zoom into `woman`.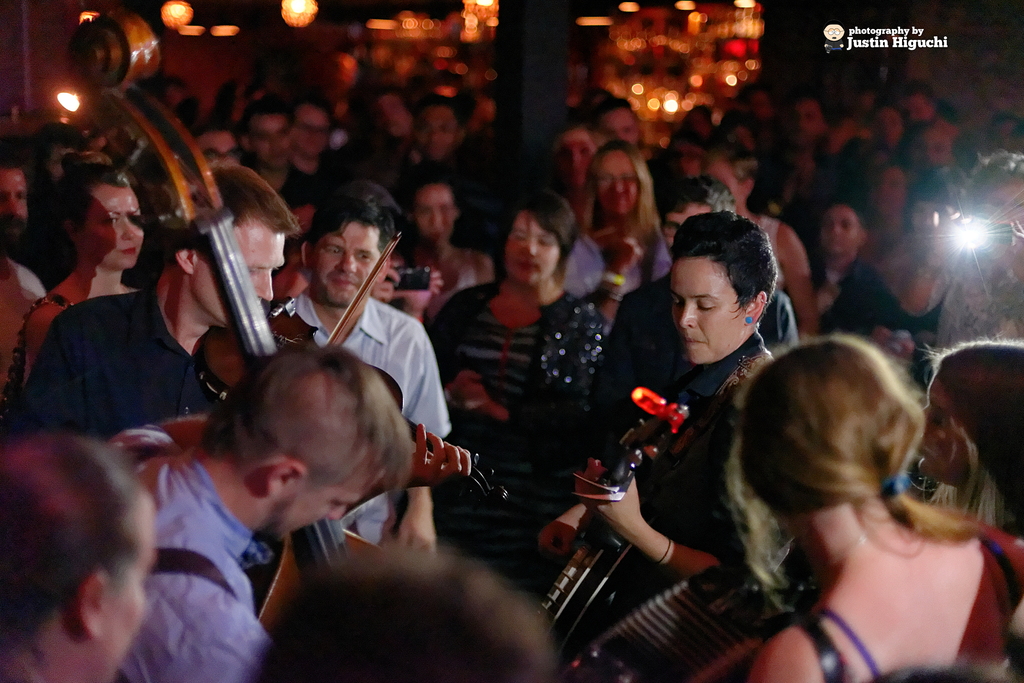
Zoom target: l=416, t=193, r=601, b=470.
